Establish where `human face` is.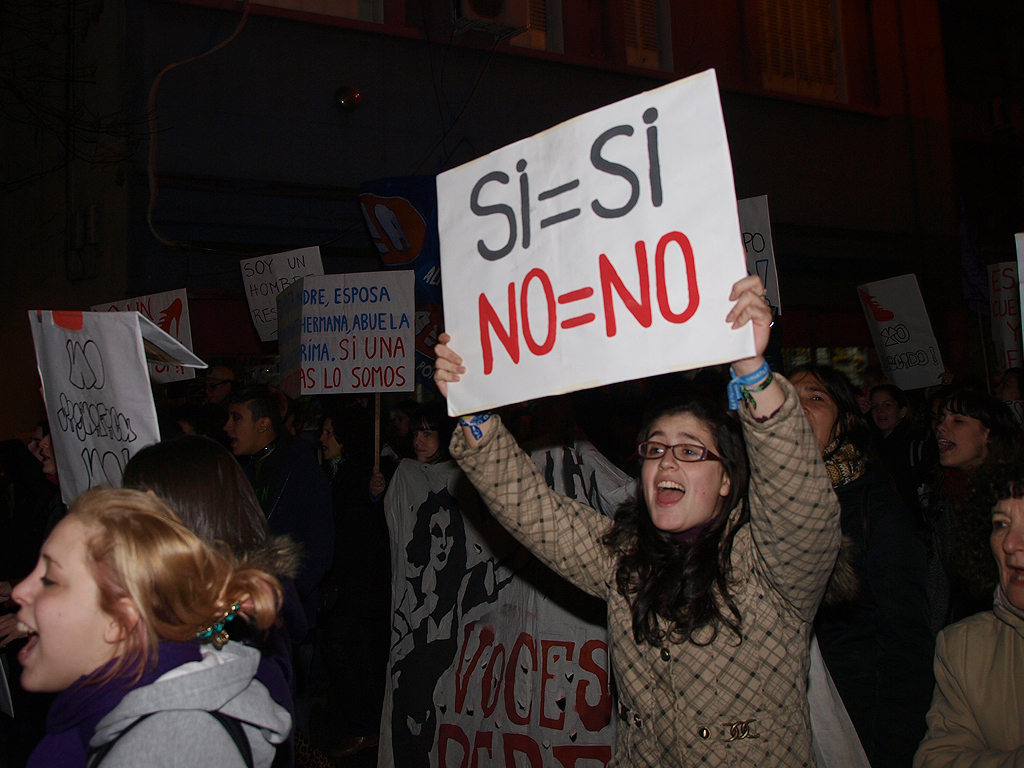
Established at rect(936, 401, 985, 467).
